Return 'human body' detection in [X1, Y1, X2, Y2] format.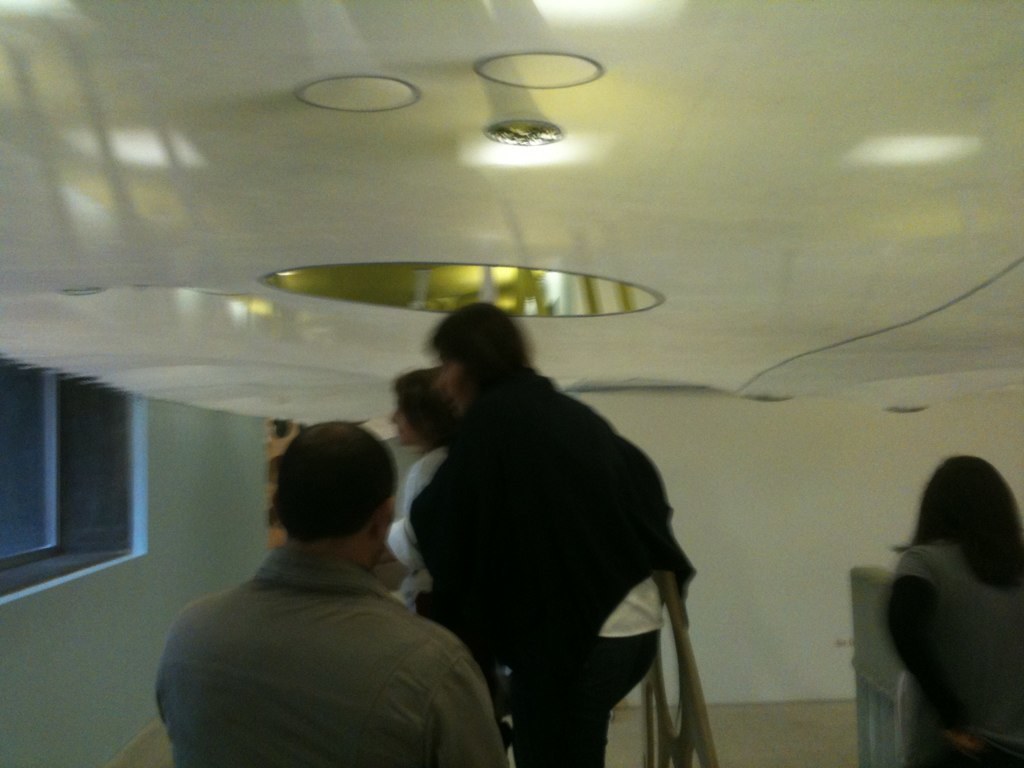
[133, 439, 488, 767].
